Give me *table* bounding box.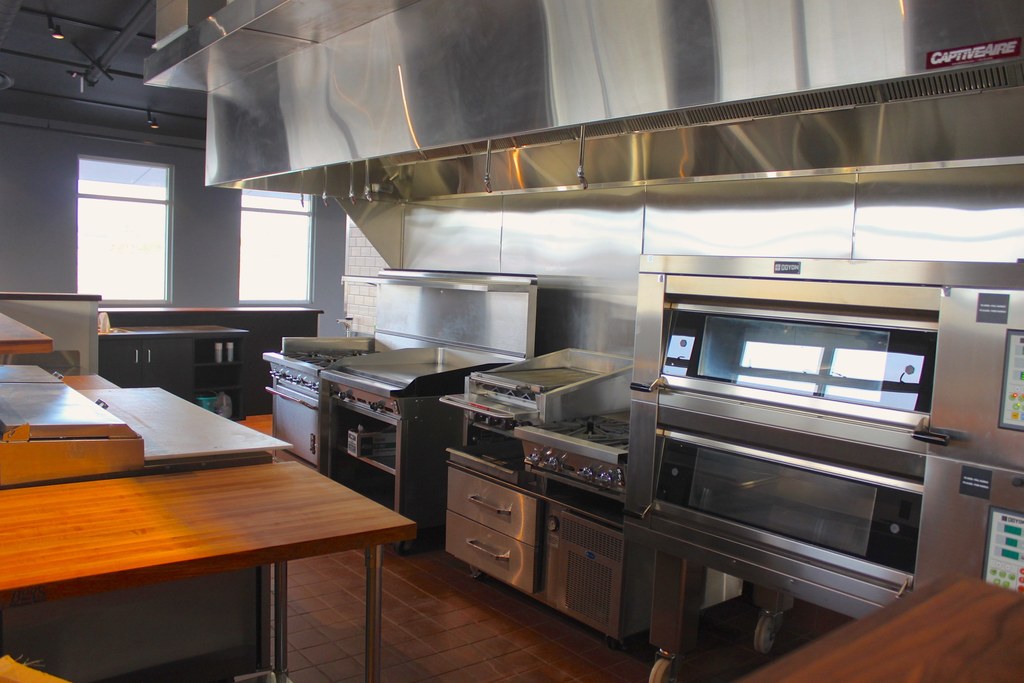
region(8, 350, 348, 682).
